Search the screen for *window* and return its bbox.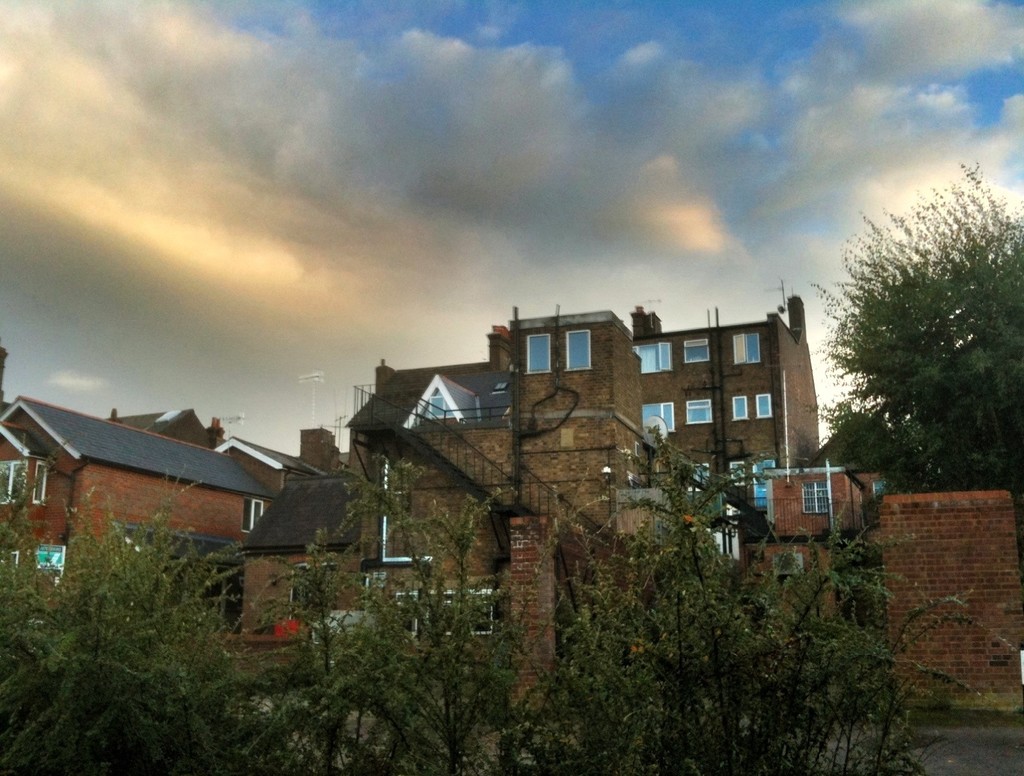
Found: (687, 396, 714, 424).
